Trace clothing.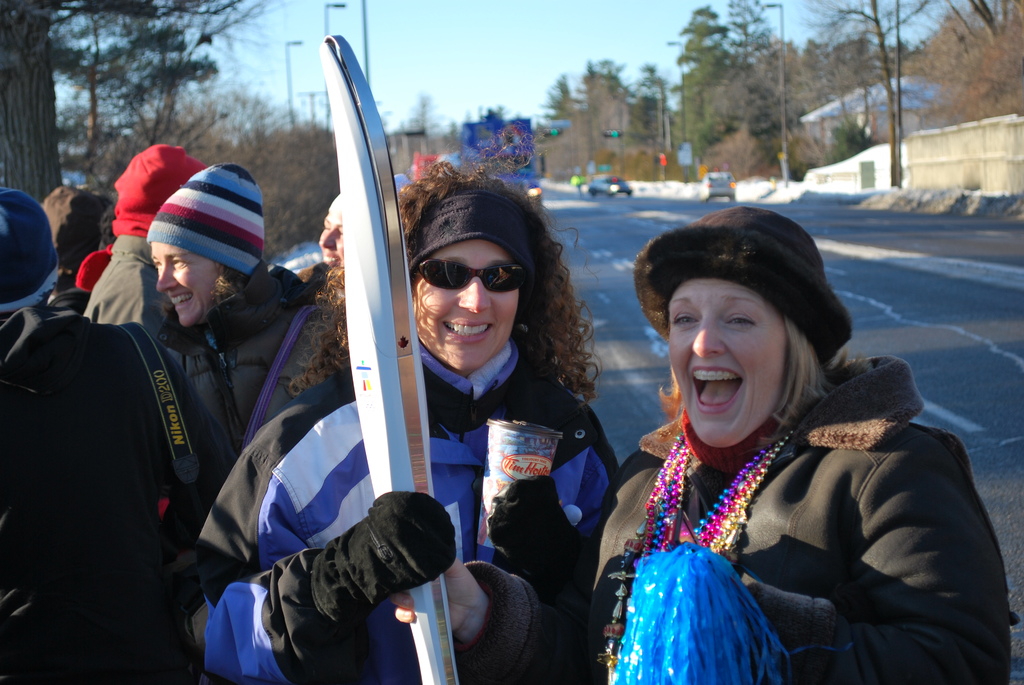
Traced to [x1=0, y1=282, x2=188, y2=684].
